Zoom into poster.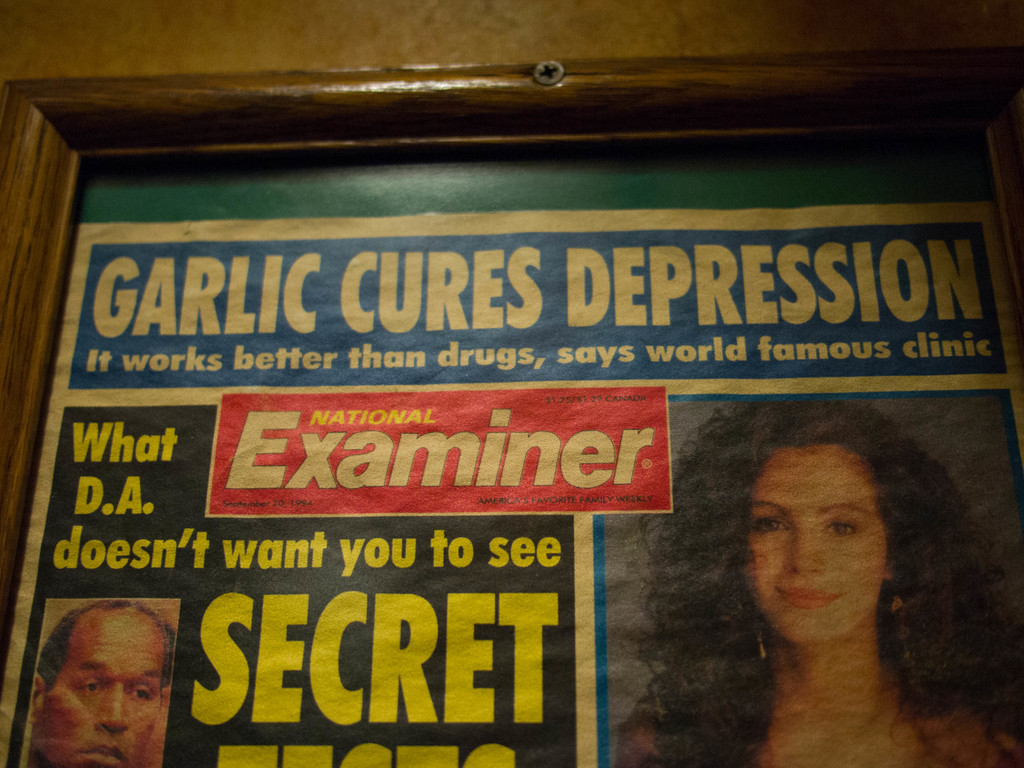
Zoom target: <region>5, 127, 1014, 767</region>.
